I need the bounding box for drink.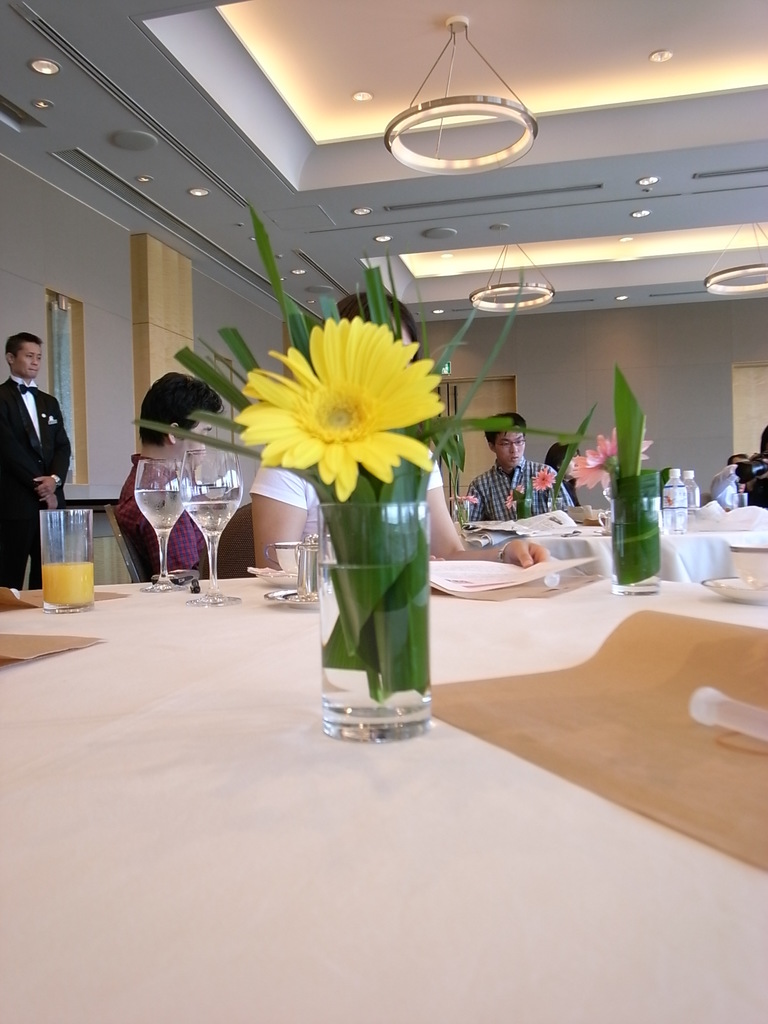
Here it is: {"left": 38, "top": 510, "right": 83, "bottom": 607}.
